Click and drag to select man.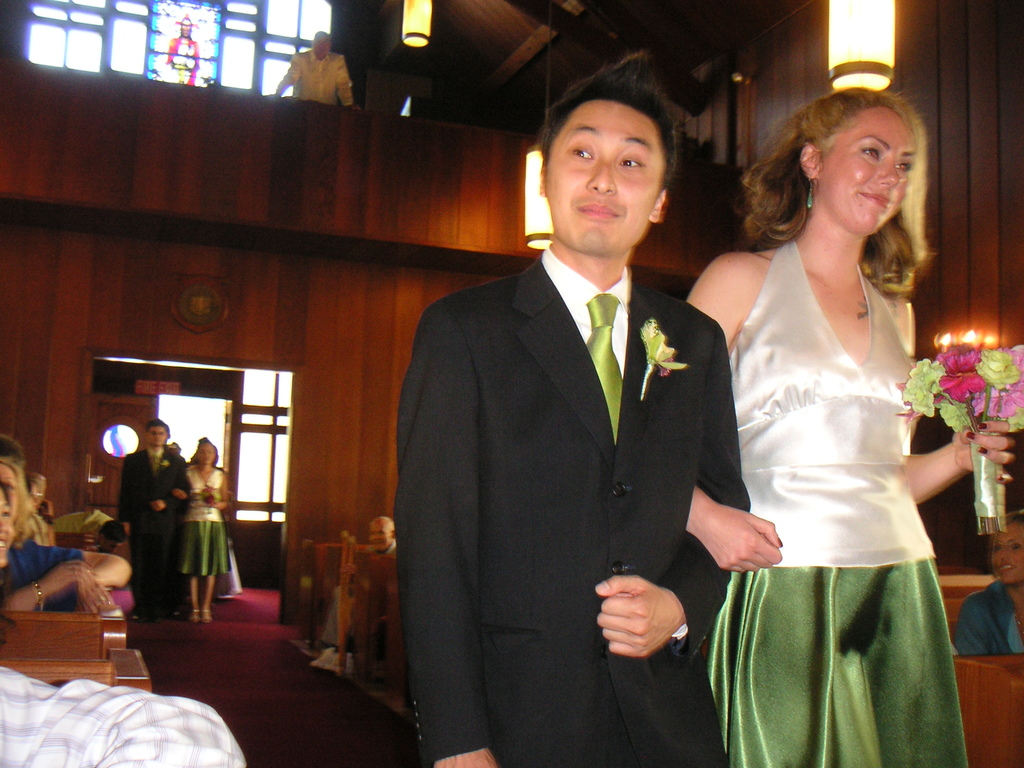
Selection: 388/58/752/767.
